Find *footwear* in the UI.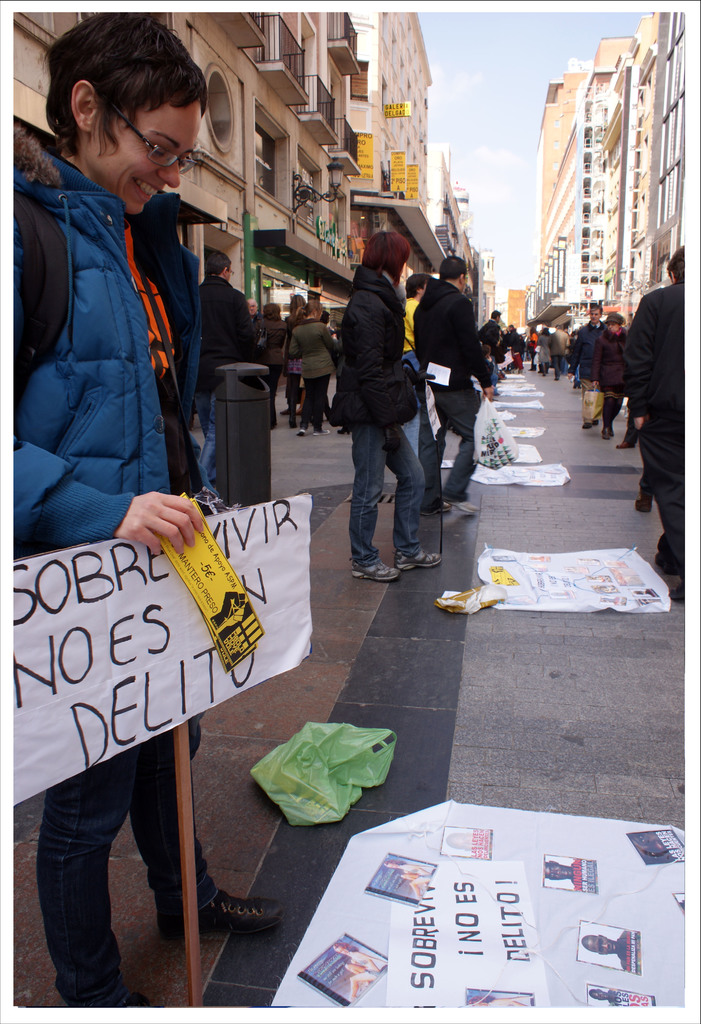
UI element at (x1=637, y1=491, x2=651, y2=514).
